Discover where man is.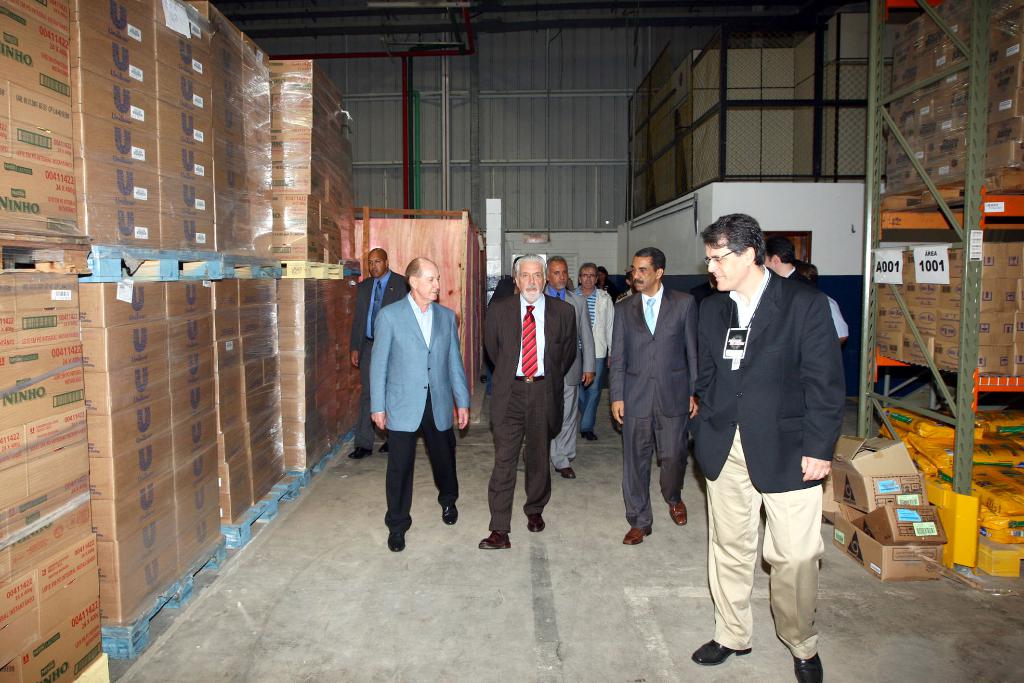
Discovered at [763, 239, 814, 292].
